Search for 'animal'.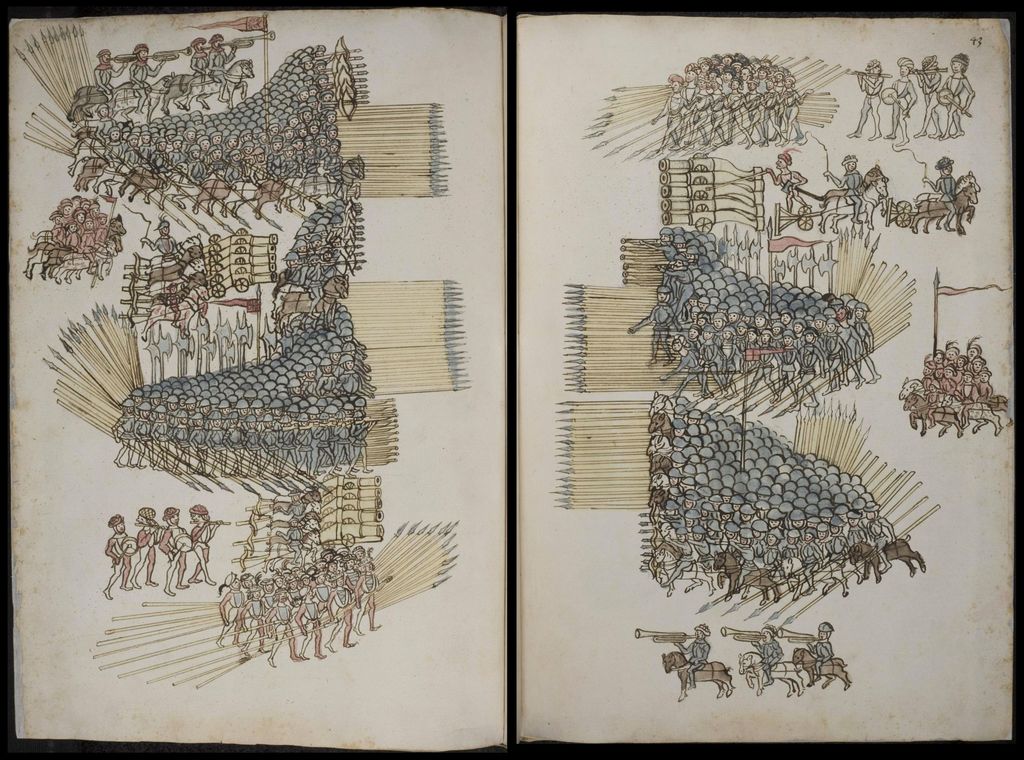
Found at region(273, 270, 349, 338).
